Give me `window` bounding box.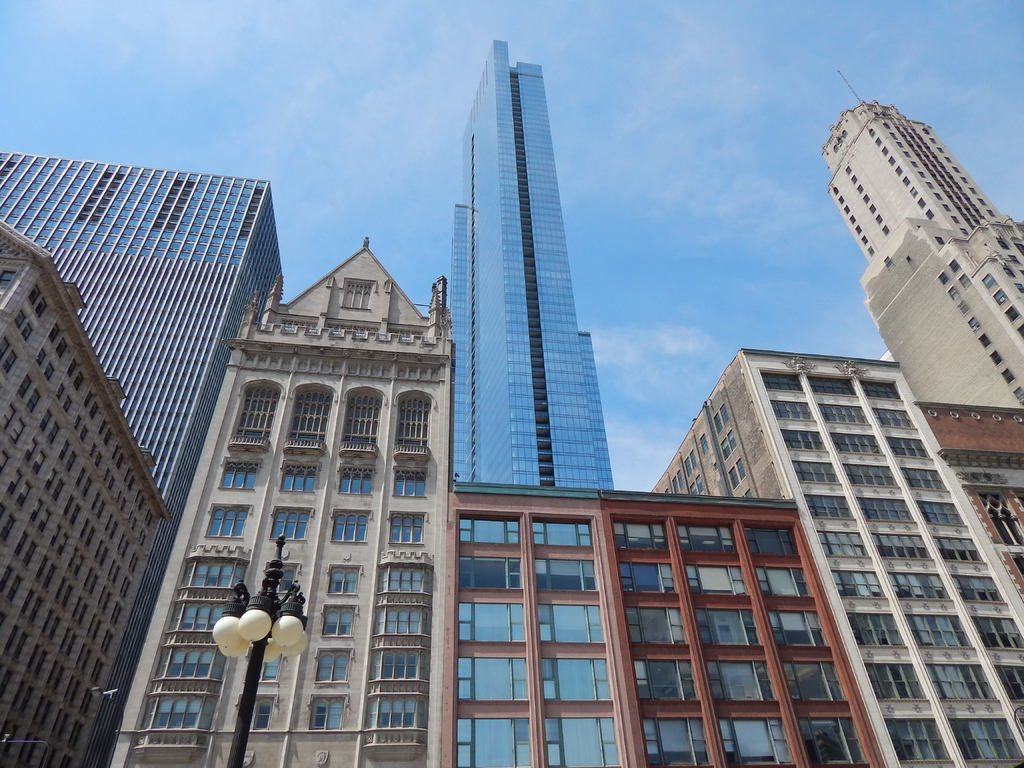
locate(937, 533, 982, 565).
